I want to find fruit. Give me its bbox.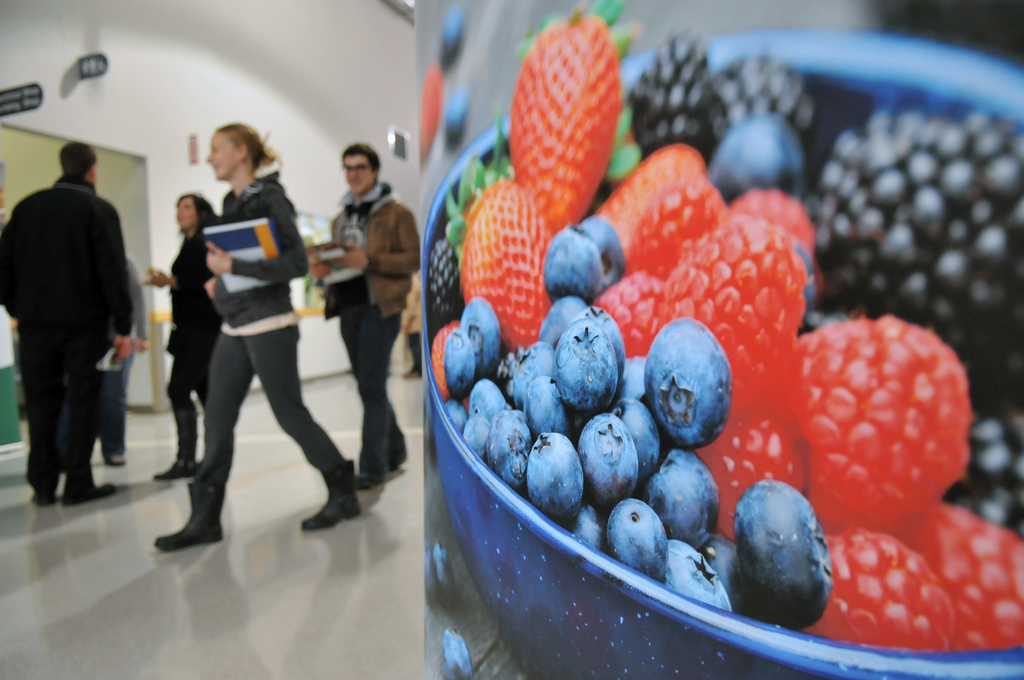
811 117 1023 394.
